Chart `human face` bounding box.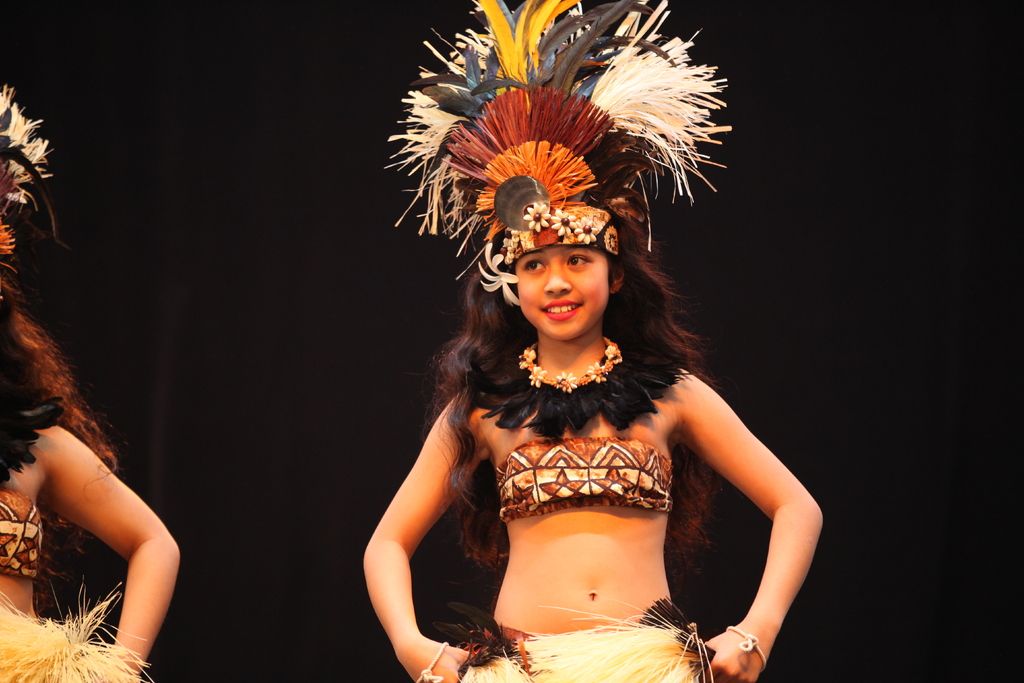
Charted: pyautogui.locateOnScreen(511, 245, 611, 341).
